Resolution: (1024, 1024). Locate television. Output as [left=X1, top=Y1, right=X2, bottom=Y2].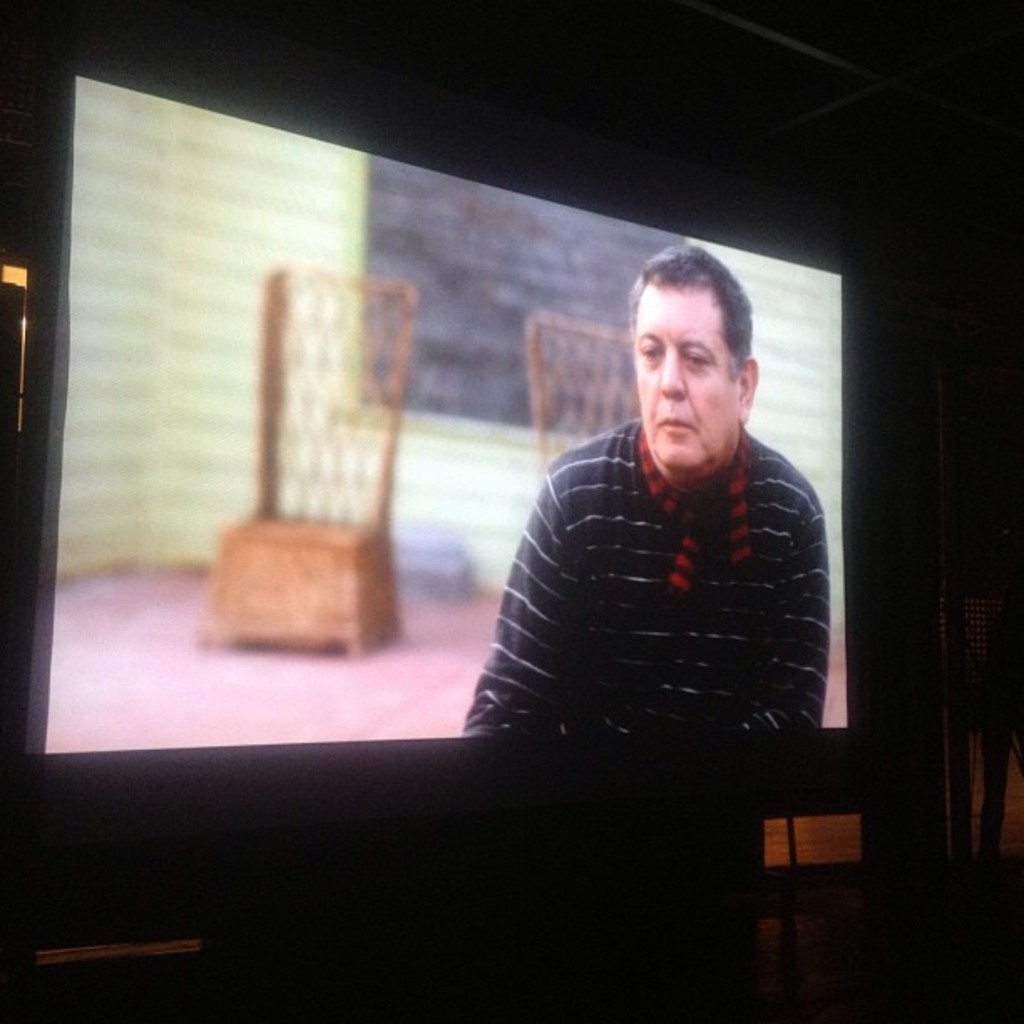
[left=35, top=67, right=853, bottom=756].
